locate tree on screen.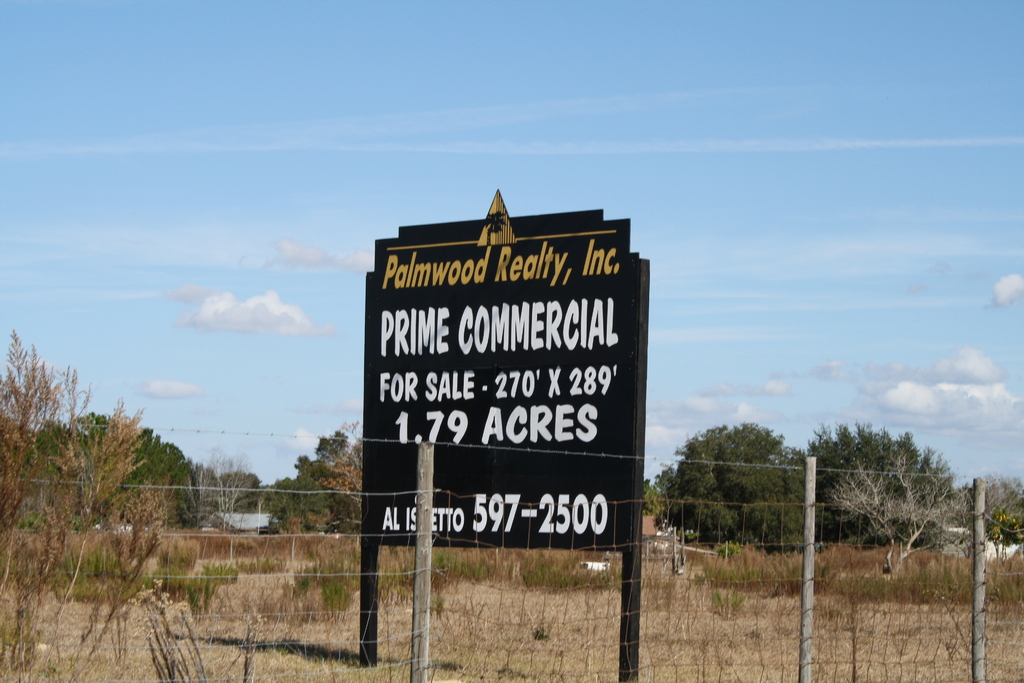
On screen at x1=817 y1=453 x2=973 y2=563.
